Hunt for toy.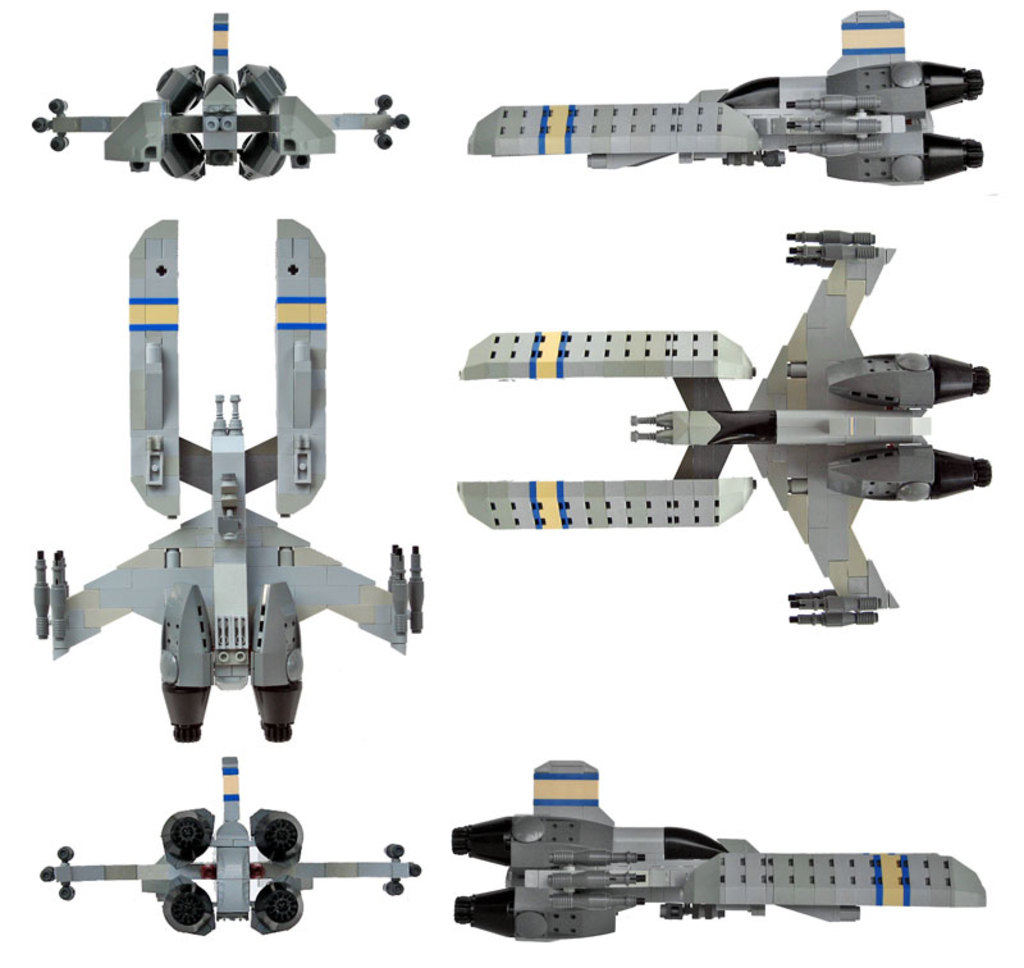
Hunted down at bbox(467, 8, 987, 192).
